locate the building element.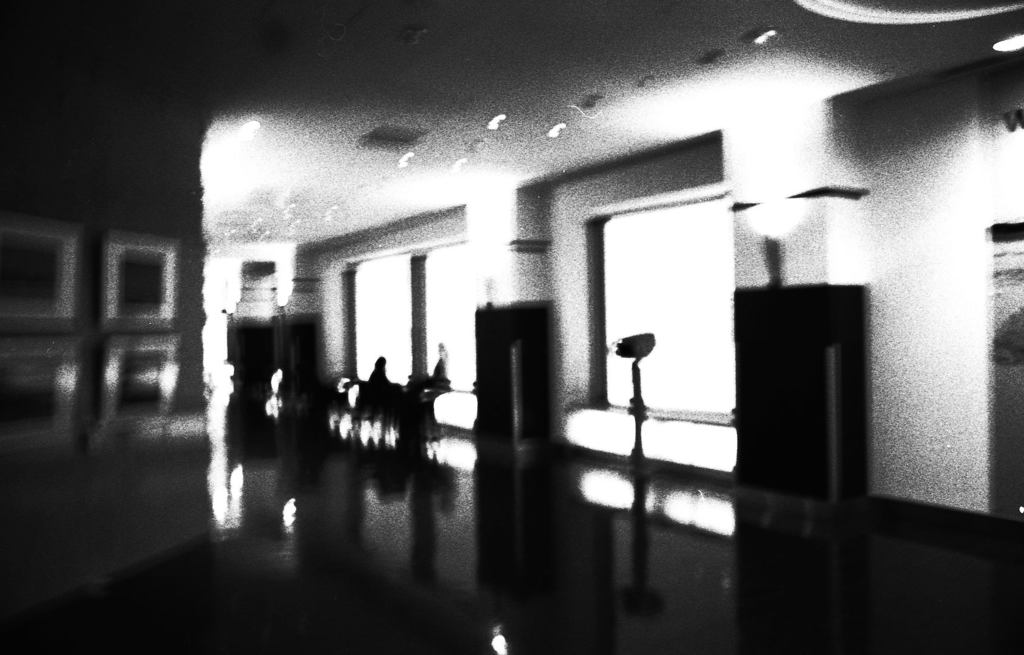
Element bbox: region(0, 0, 1023, 654).
